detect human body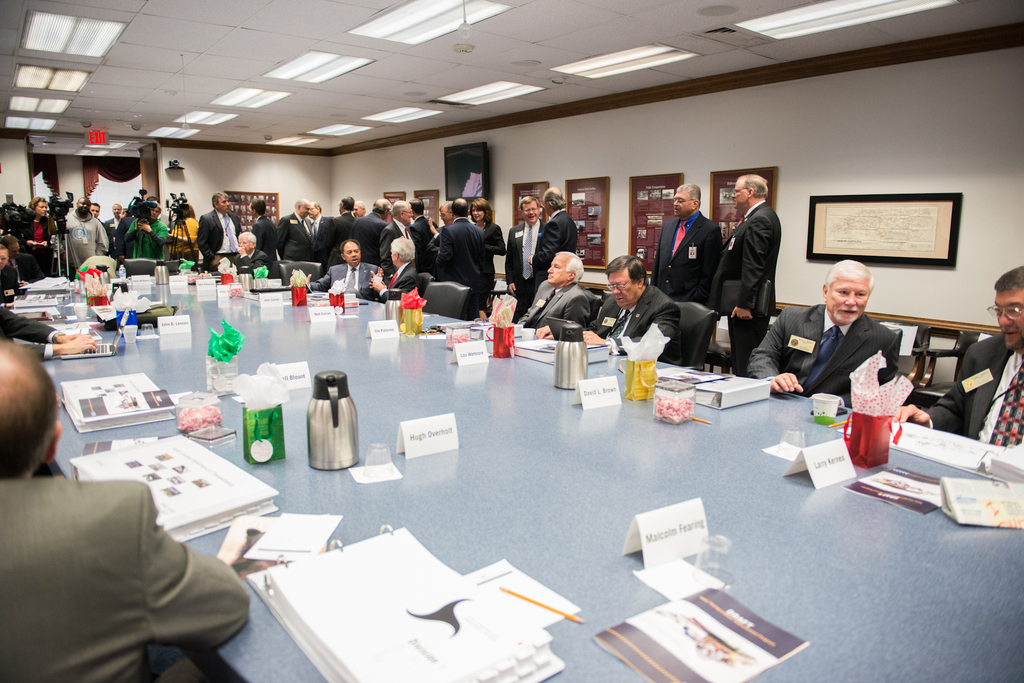
bbox=[742, 304, 897, 405]
